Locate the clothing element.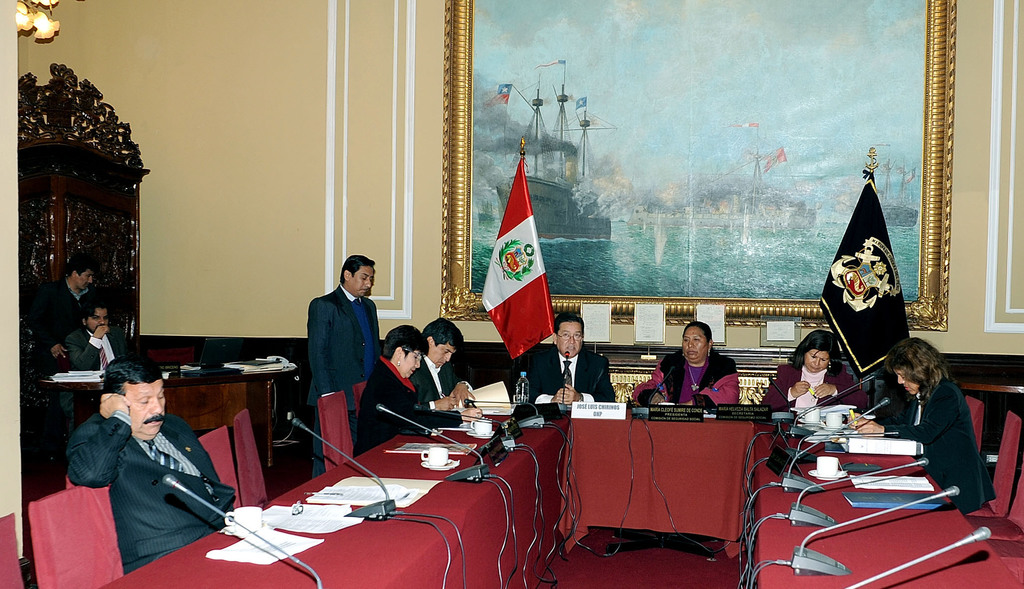
Element bbox: l=63, t=325, r=148, b=374.
